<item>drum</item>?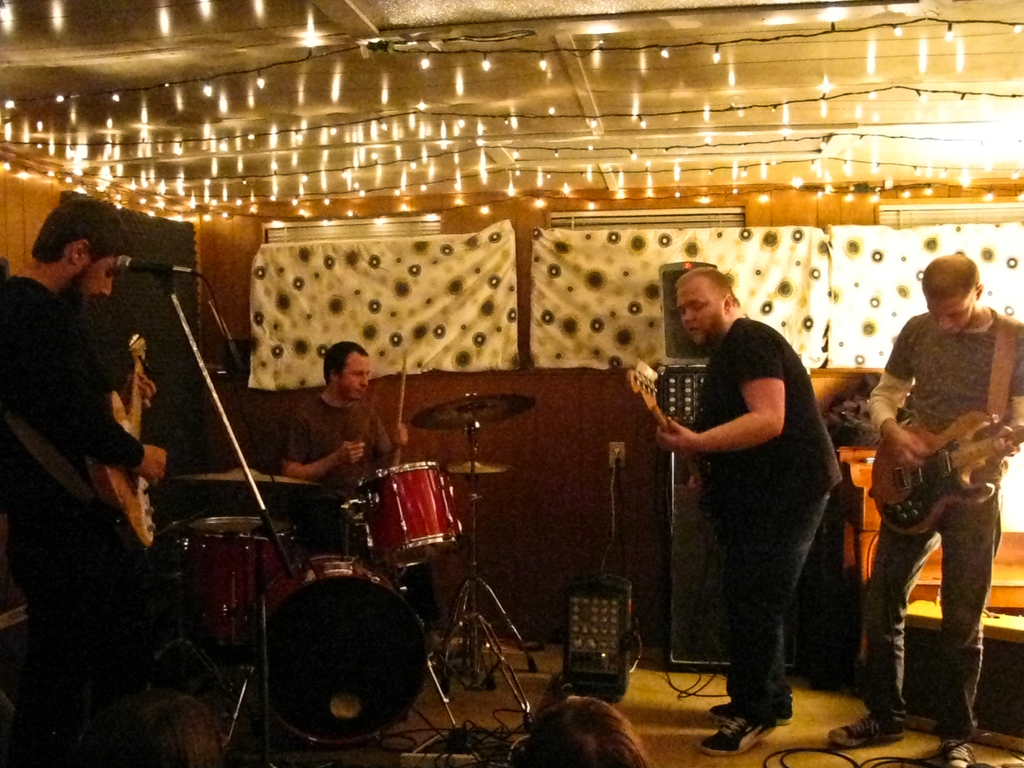
[355, 458, 464, 570]
